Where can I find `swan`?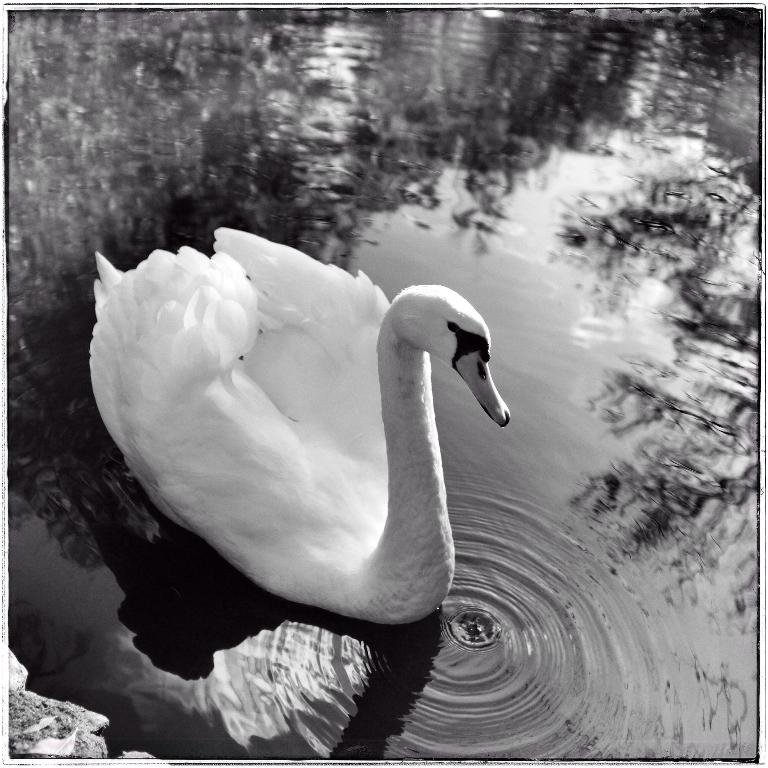
You can find it at 80/219/513/628.
